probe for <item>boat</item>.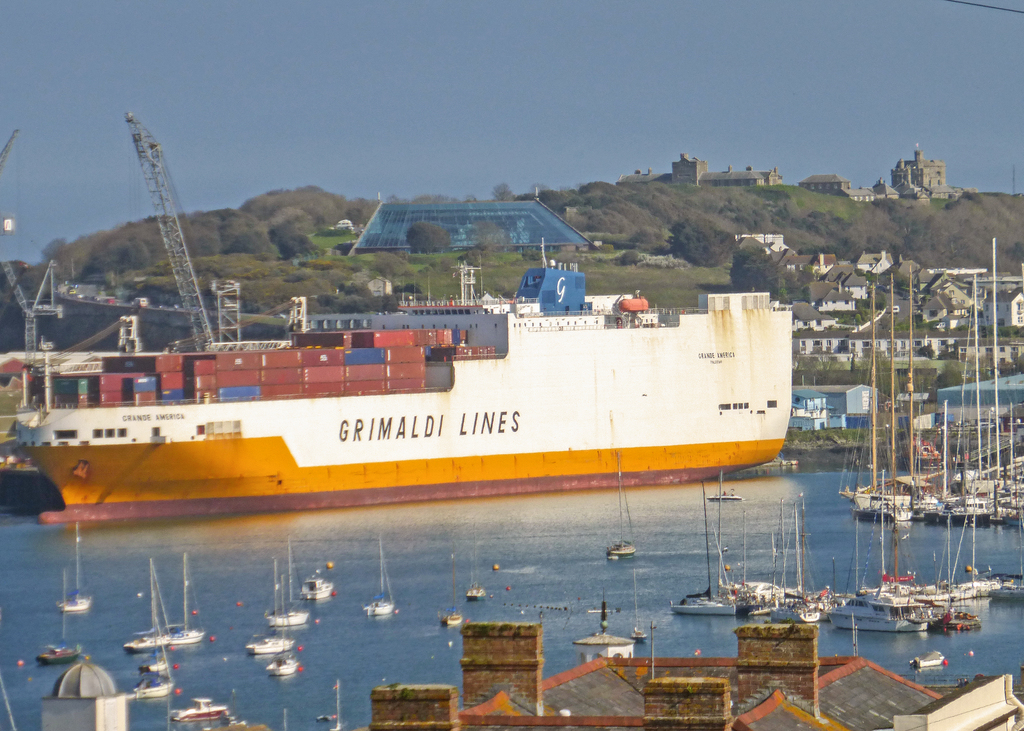
Probe result: bbox=[269, 565, 312, 622].
